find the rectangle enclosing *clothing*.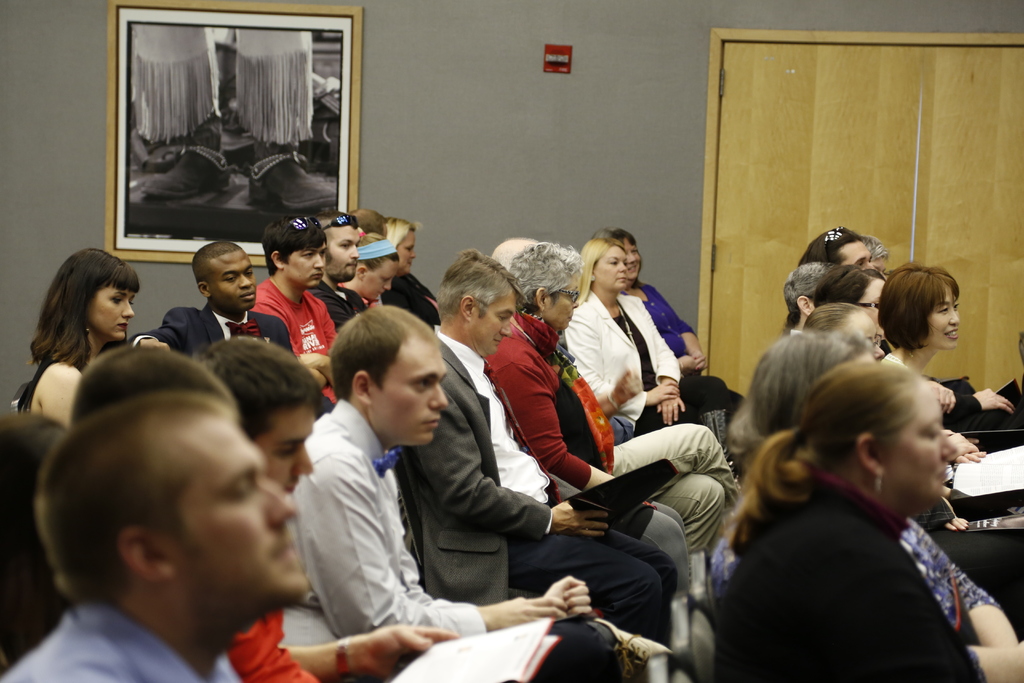
bbox=[409, 325, 694, 637].
